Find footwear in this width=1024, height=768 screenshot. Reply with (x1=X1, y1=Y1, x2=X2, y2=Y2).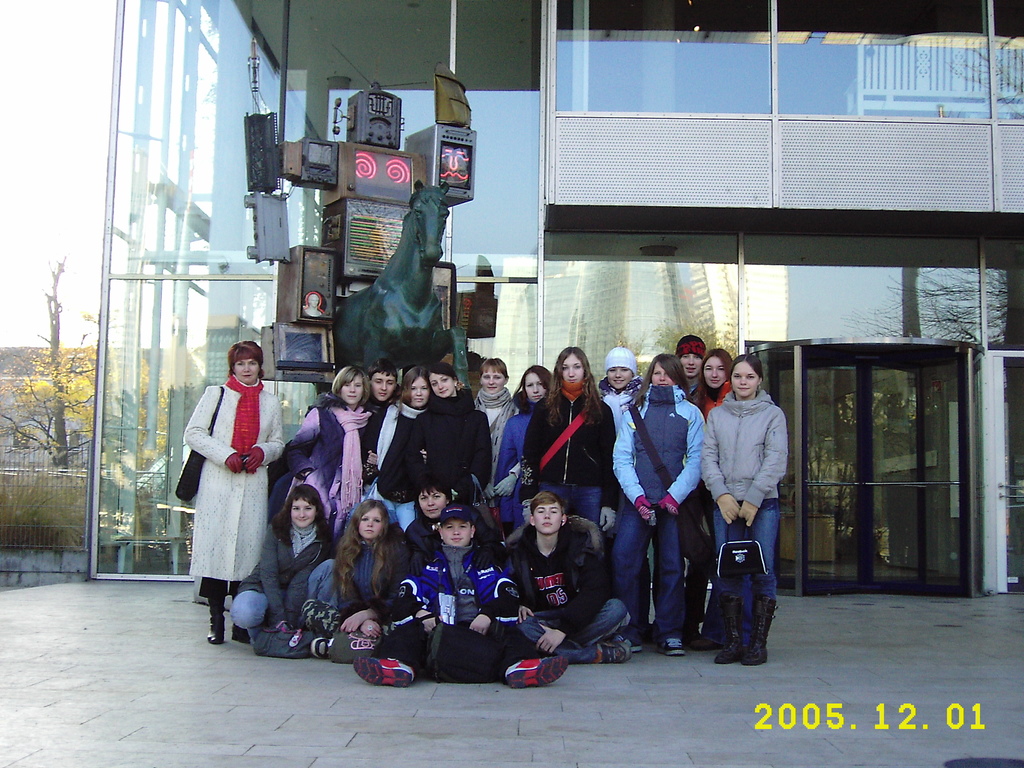
(x1=504, y1=653, x2=572, y2=689).
